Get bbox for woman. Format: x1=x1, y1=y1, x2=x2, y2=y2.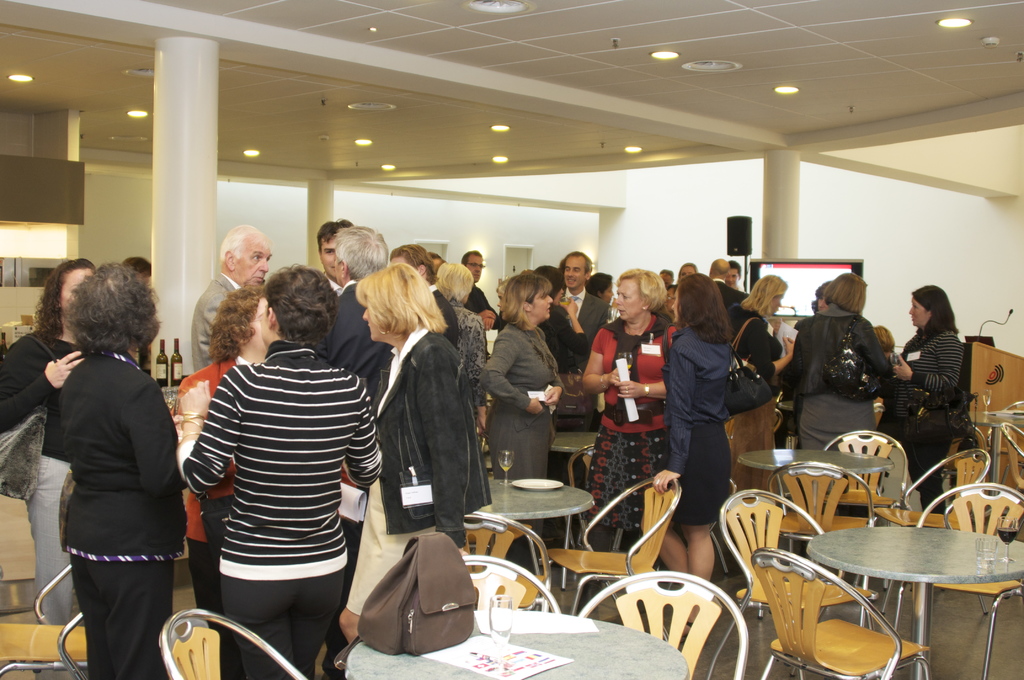
x1=431, y1=258, x2=485, y2=439.
